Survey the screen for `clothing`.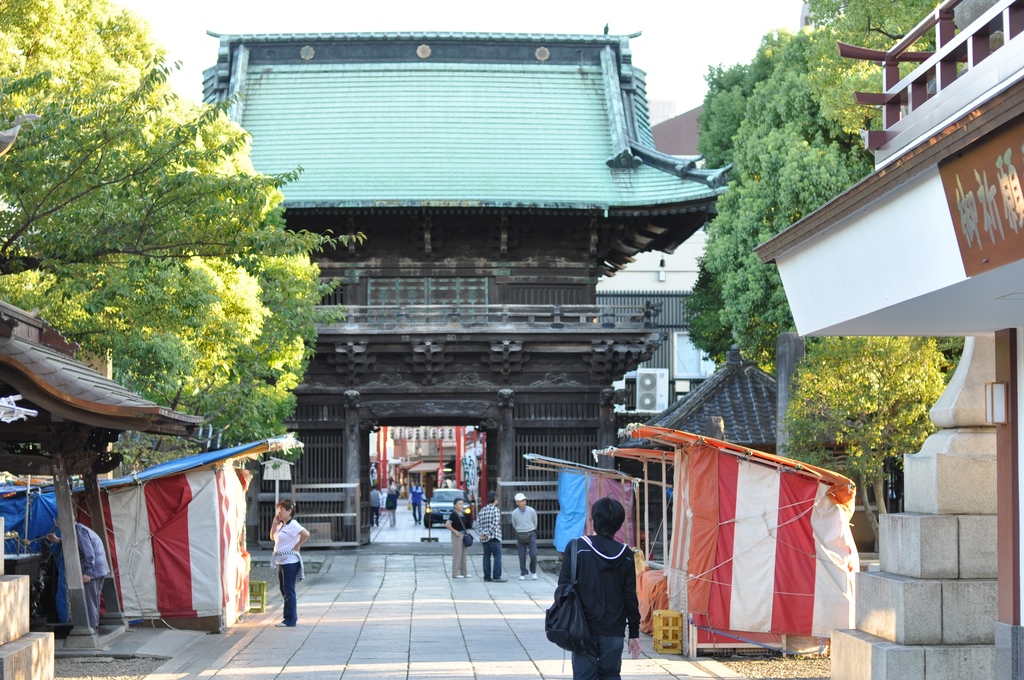
Survey found: pyautogui.locateOnScreen(278, 560, 300, 627).
